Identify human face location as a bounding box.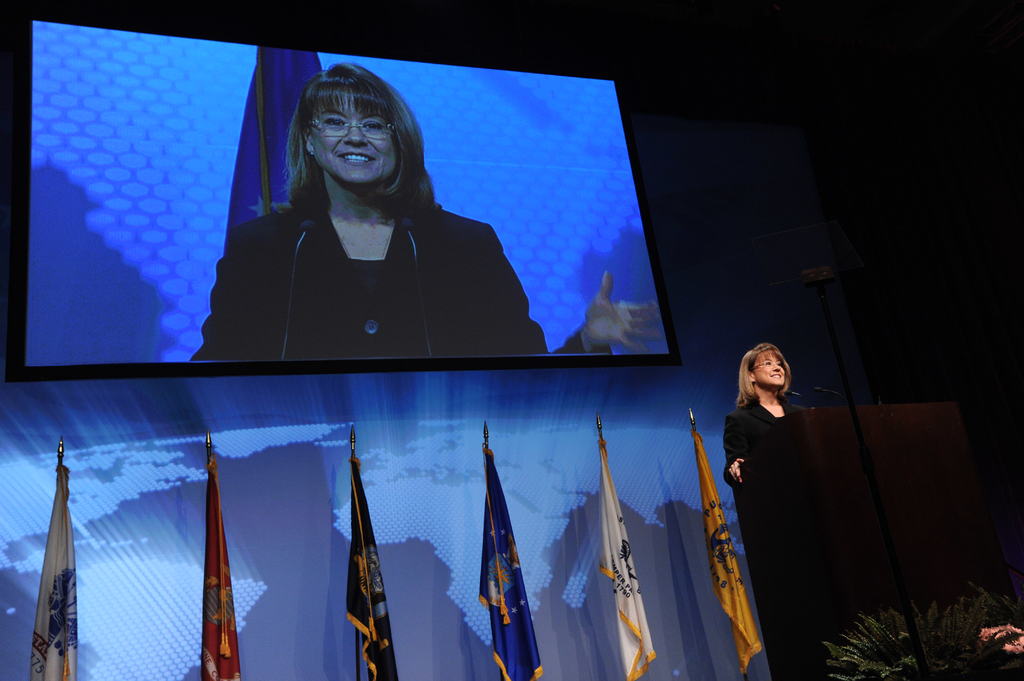
[left=311, top=92, right=400, bottom=186].
